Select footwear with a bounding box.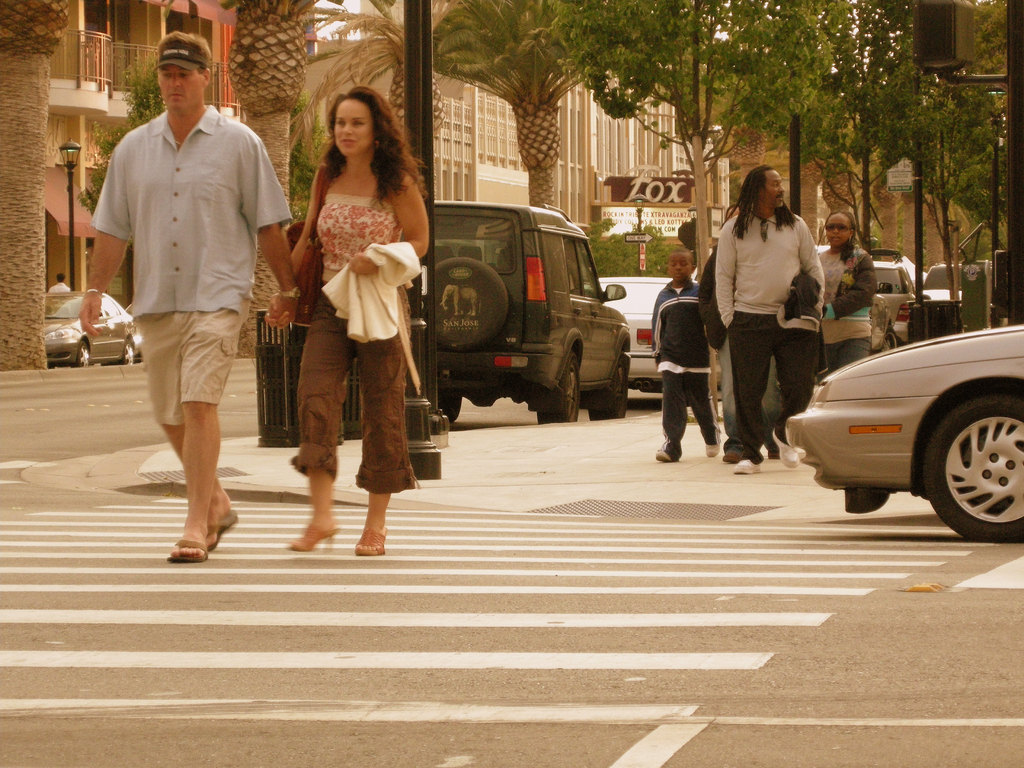
<region>733, 456, 764, 475</region>.
